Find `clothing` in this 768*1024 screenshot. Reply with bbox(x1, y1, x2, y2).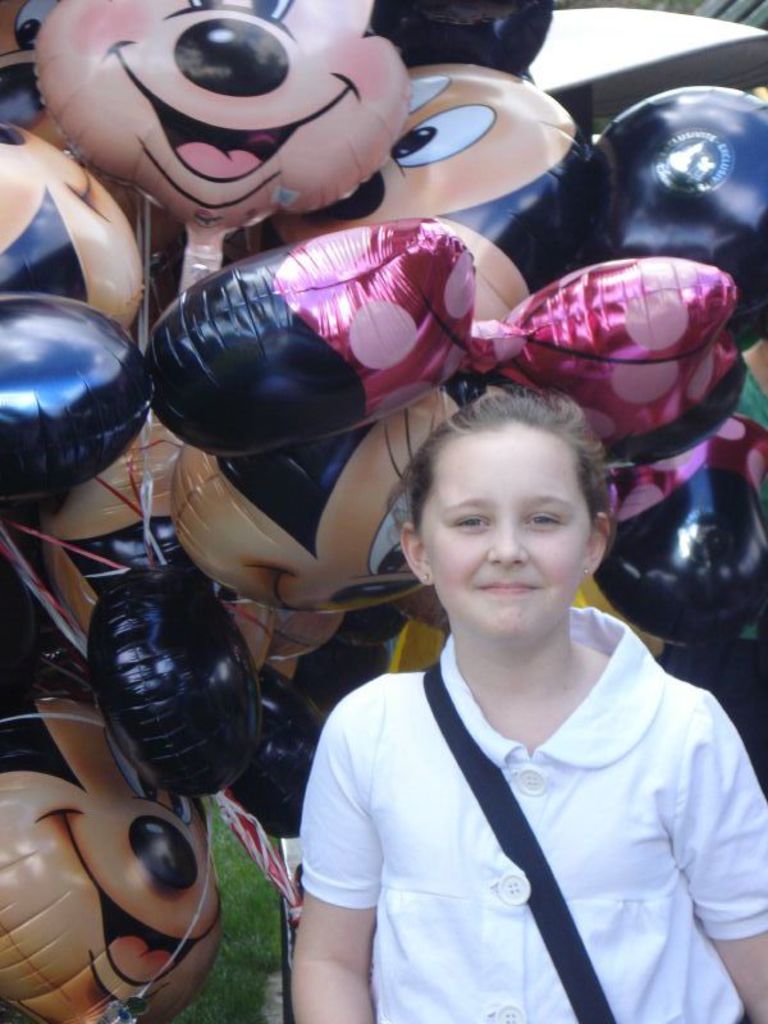
bbox(283, 581, 741, 1009).
